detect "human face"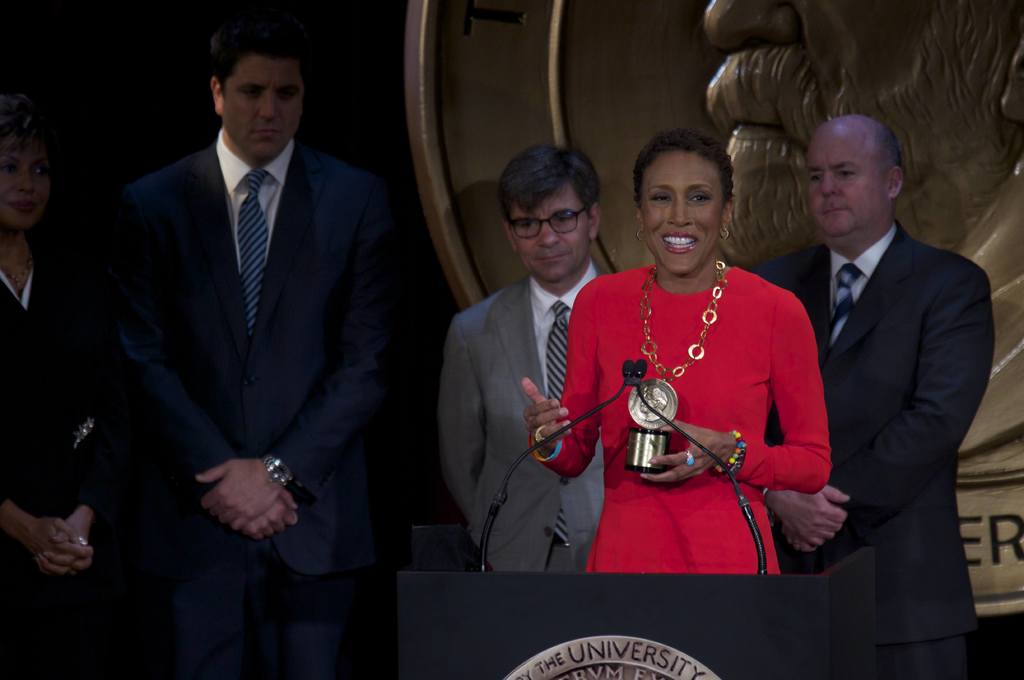
1 144 50 219
